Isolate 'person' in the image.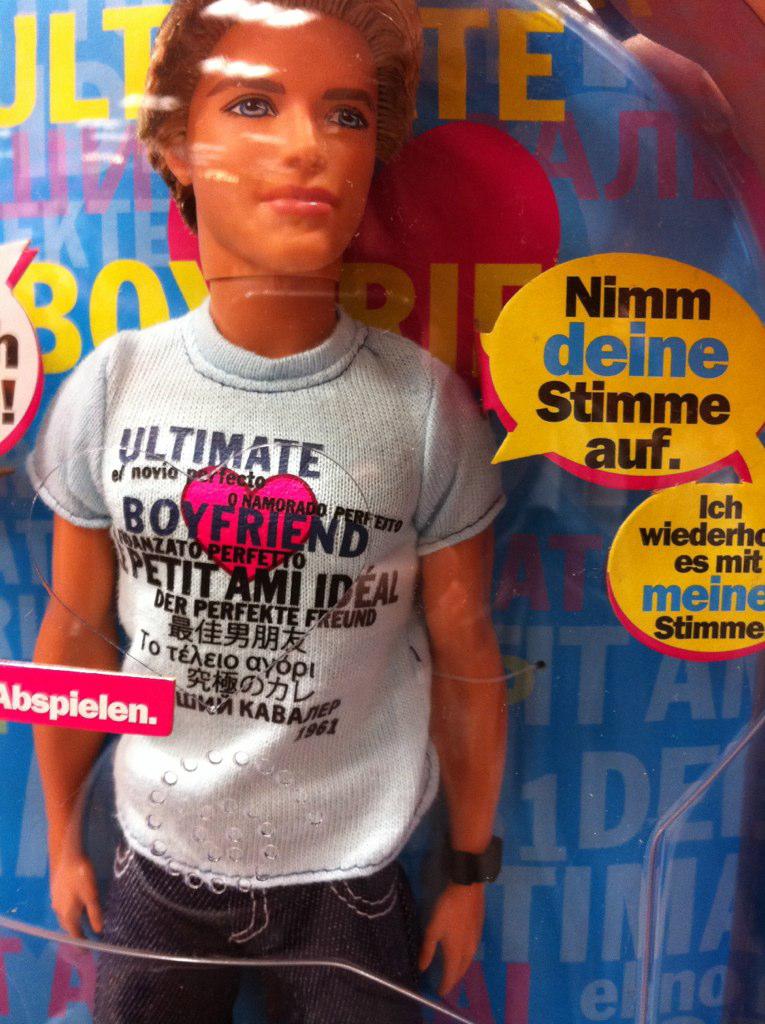
Isolated region: <bbox>42, 23, 558, 1015</bbox>.
